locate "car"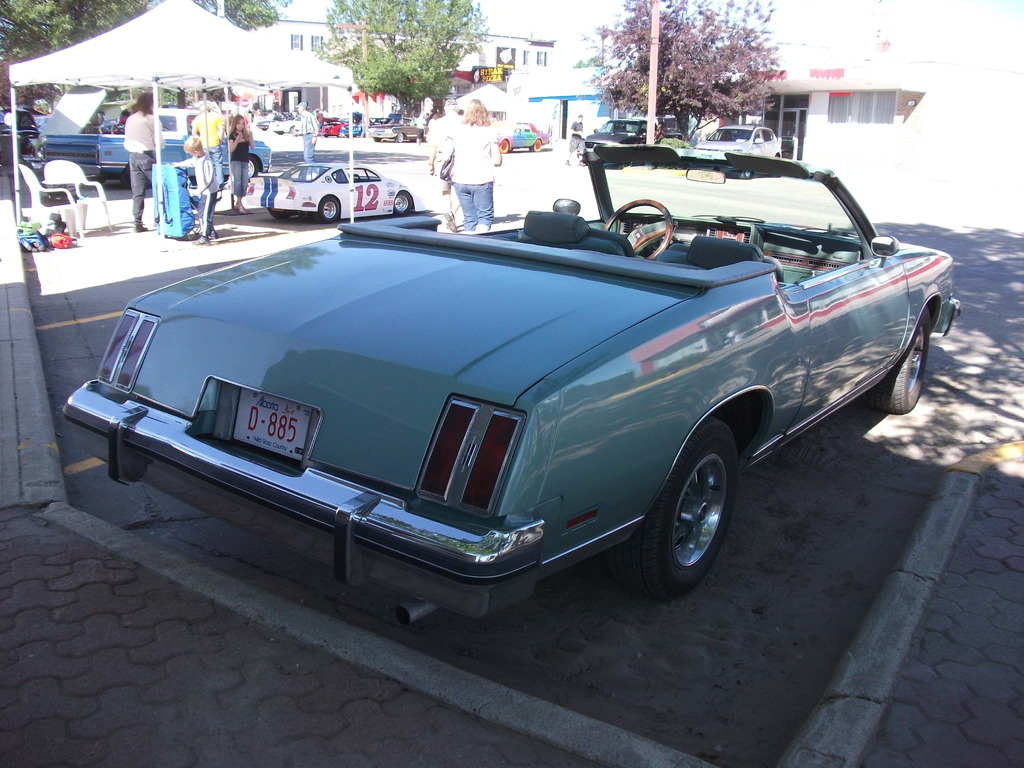
region(691, 123, 783, 182)
